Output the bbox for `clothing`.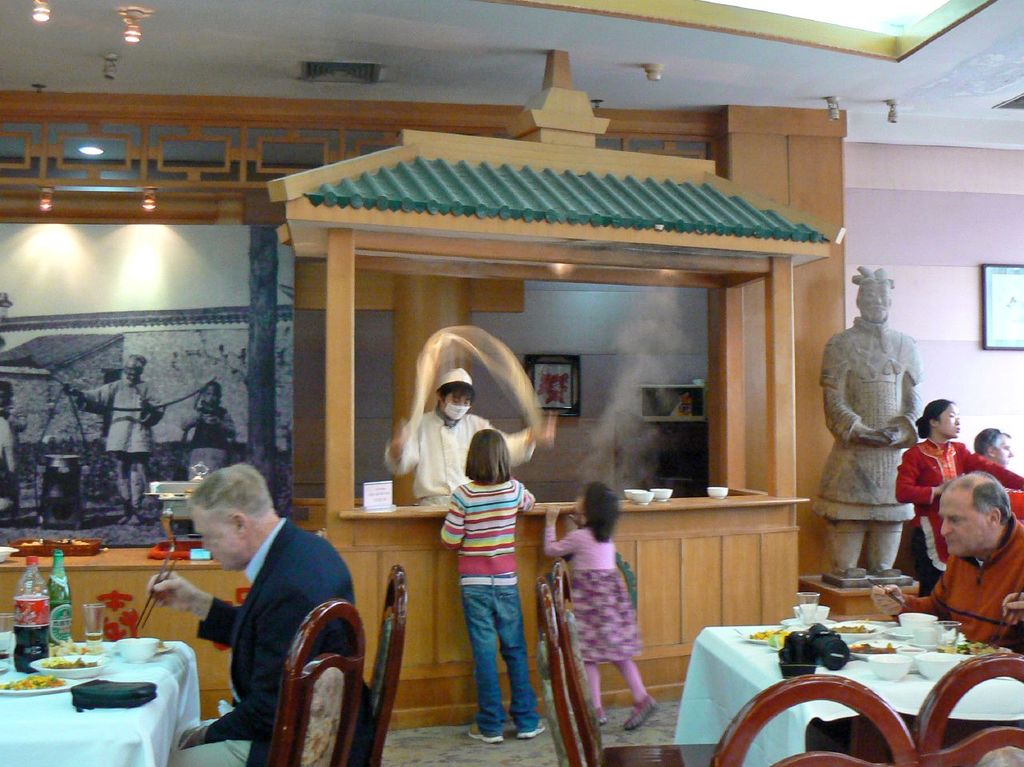
(545, 527, 648, 709).
